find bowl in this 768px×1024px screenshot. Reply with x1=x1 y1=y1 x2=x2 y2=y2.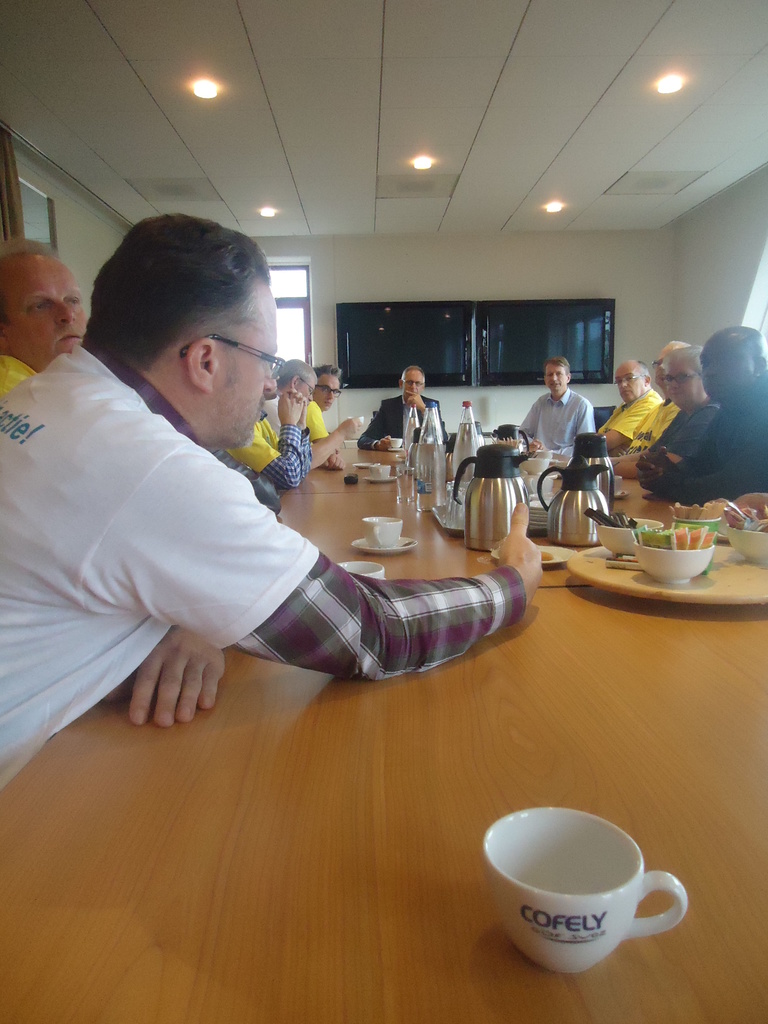
x1=716 y1=510 x2=726 y2=536.
